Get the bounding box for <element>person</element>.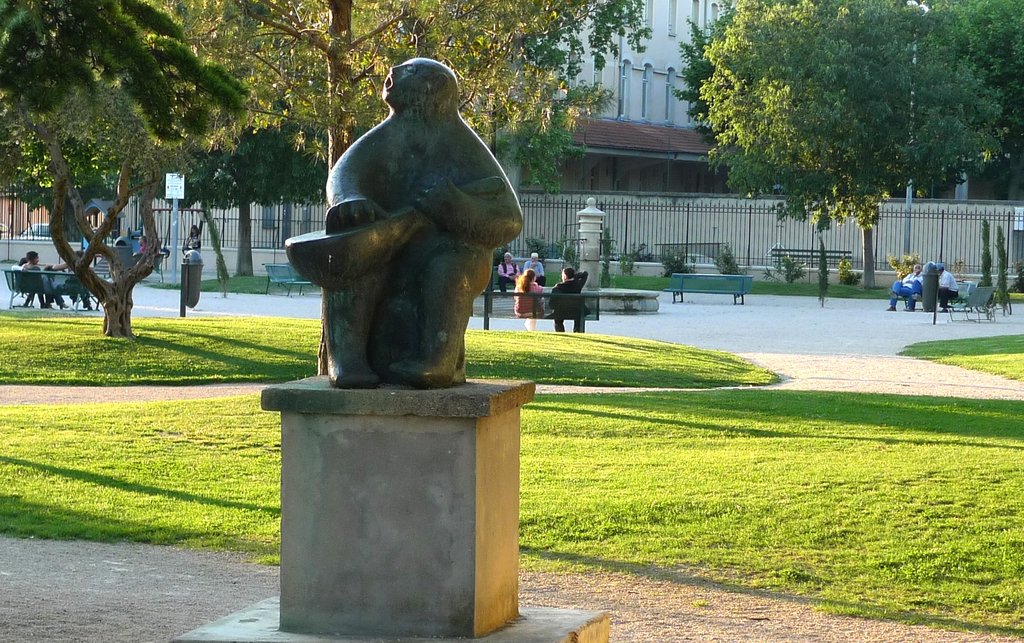
<bbox>292, 32, 515, 410</bbox>.
